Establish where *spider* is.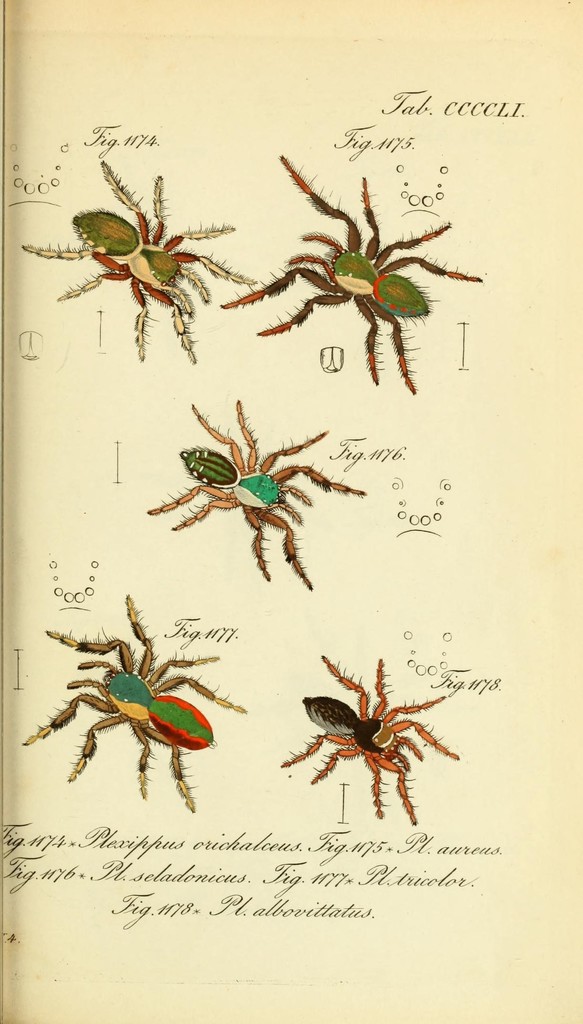
Established at 20,590,252,812.
